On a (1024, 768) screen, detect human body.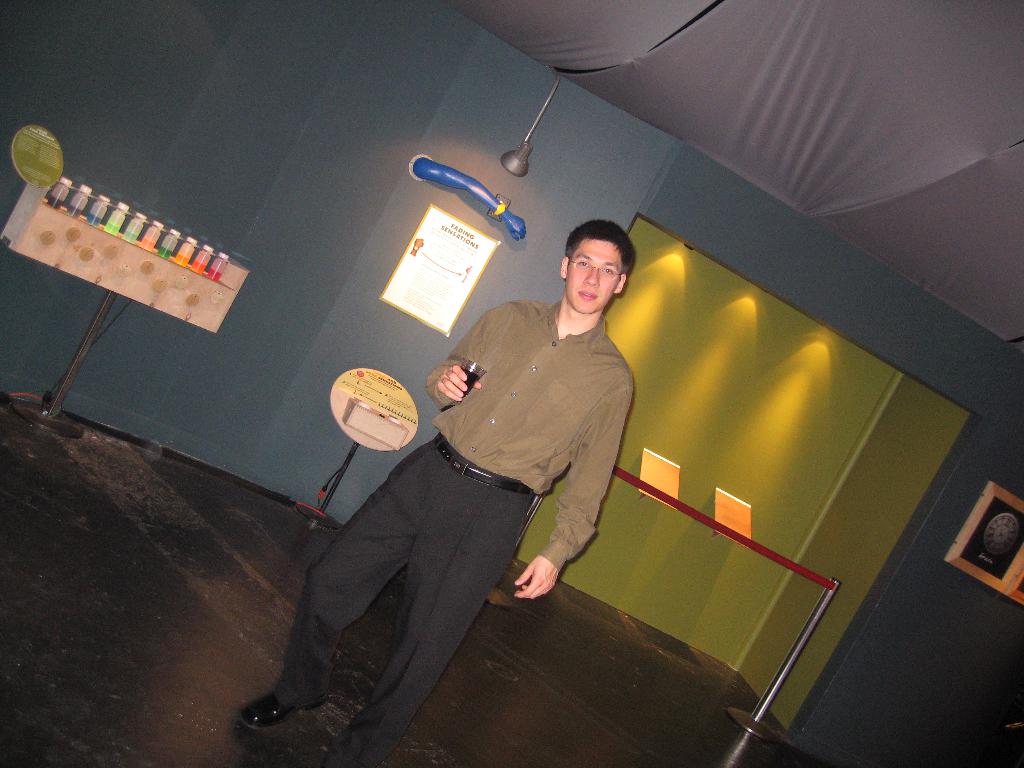
{"left": 241, "top": 221, "right": 639, "bottom": 767}.
